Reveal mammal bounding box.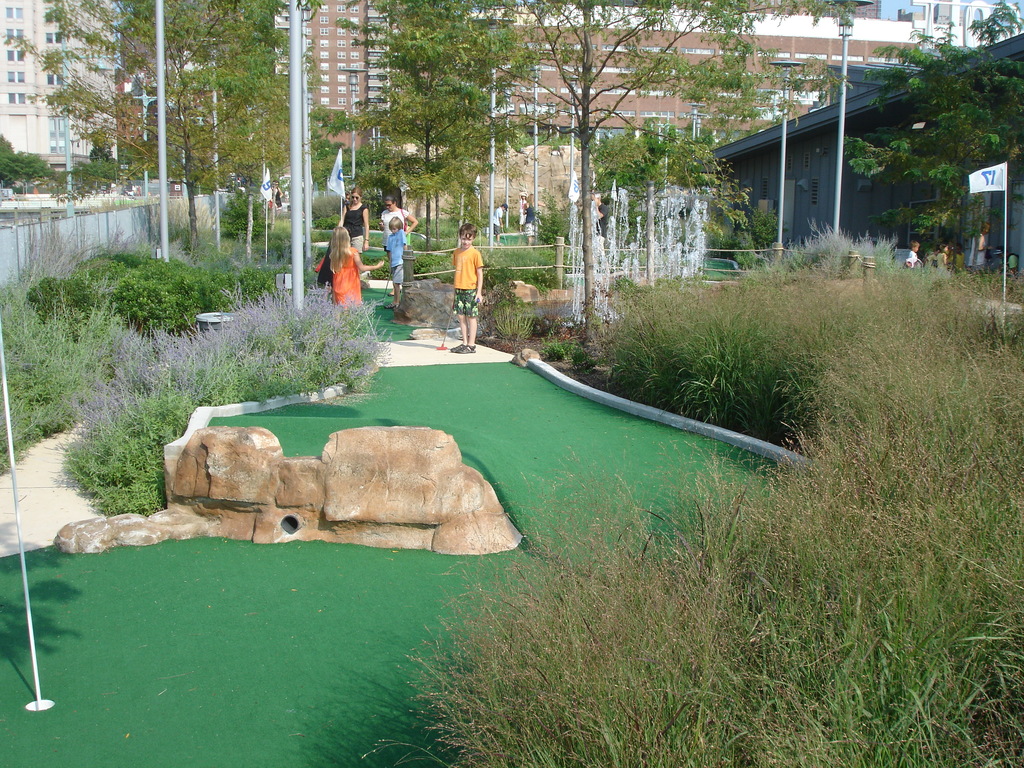
Revealed: <region>518, 190, 540, 246</region>.
